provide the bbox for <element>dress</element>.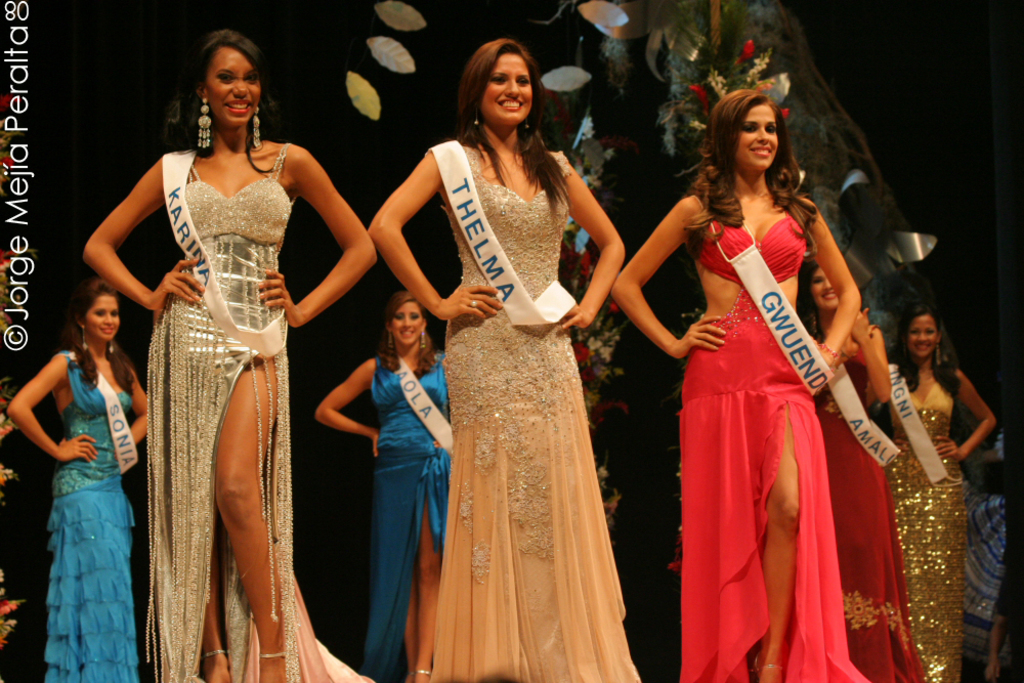
x1=361 y1=353 x2=451 y2=682.
